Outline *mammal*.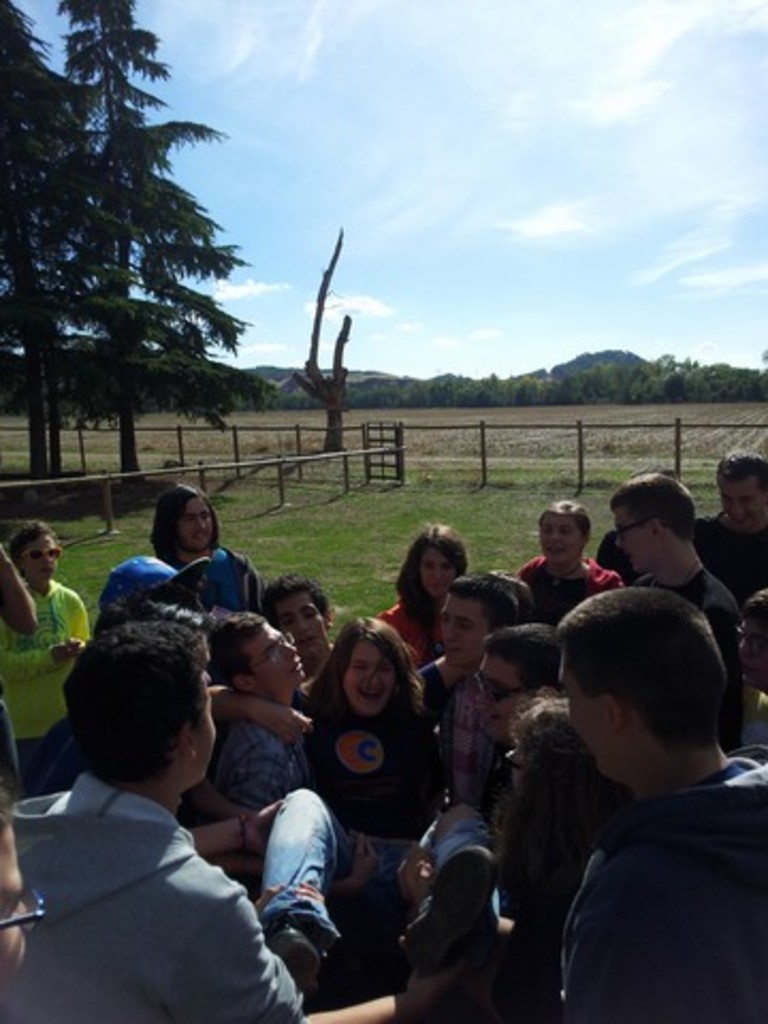
Outline: box=[501, 681, 612, 1022].
